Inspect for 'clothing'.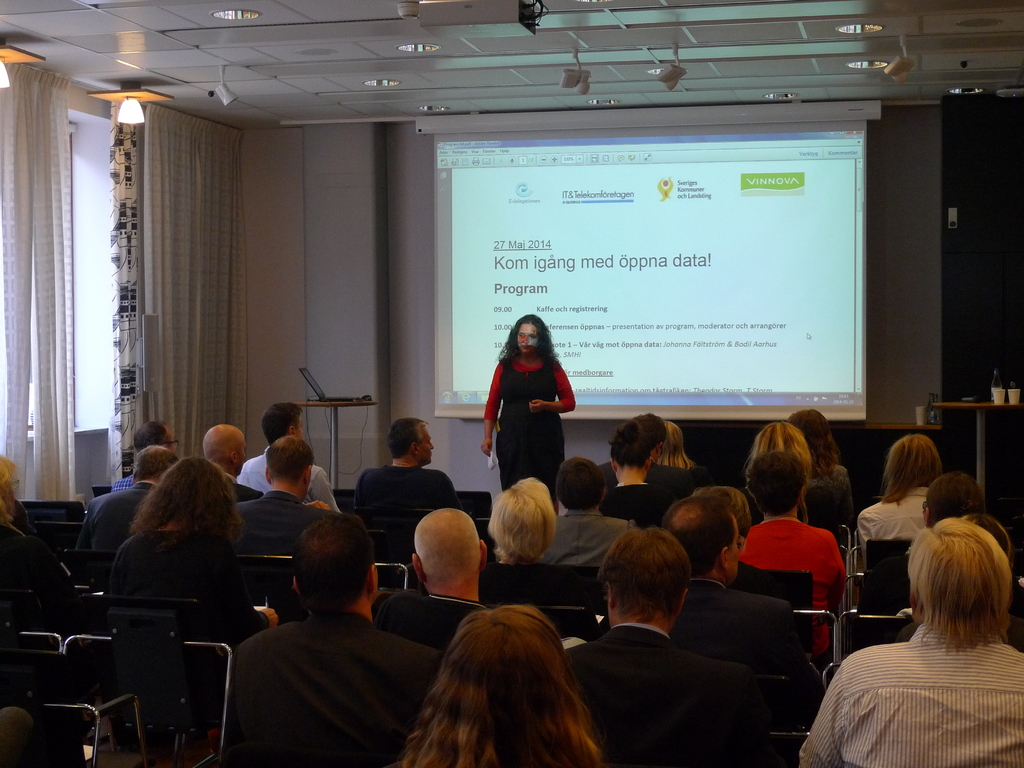
Inspection: rect(737, 516, 845, 660).
